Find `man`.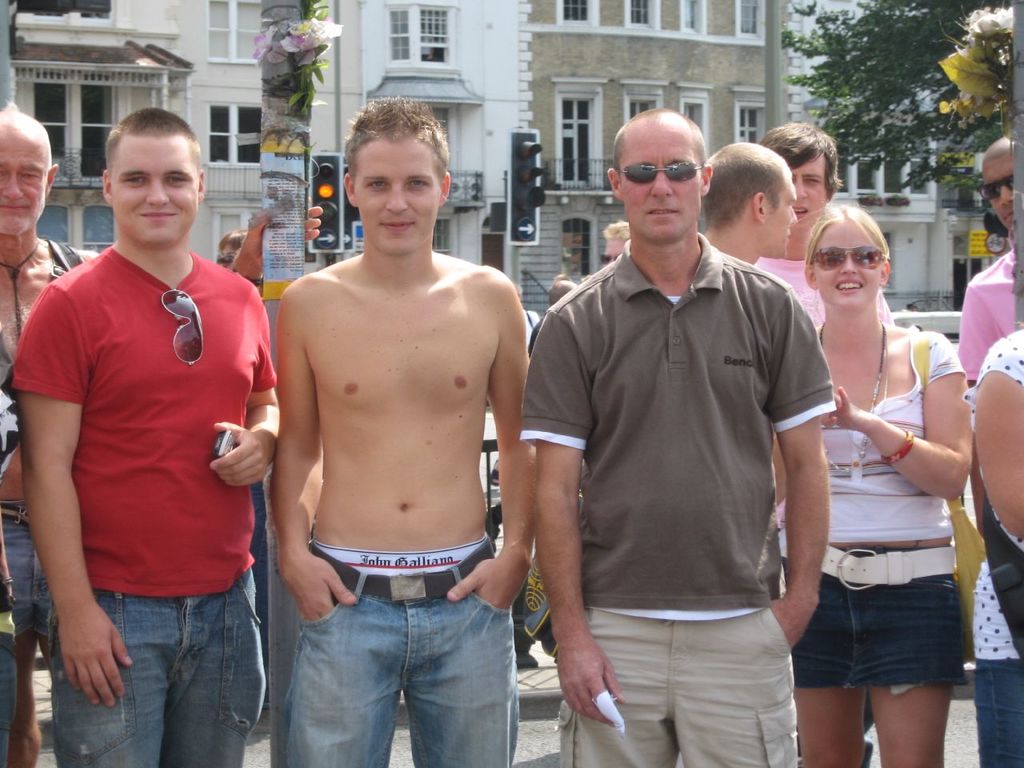
[12, 106, 282, 766].
